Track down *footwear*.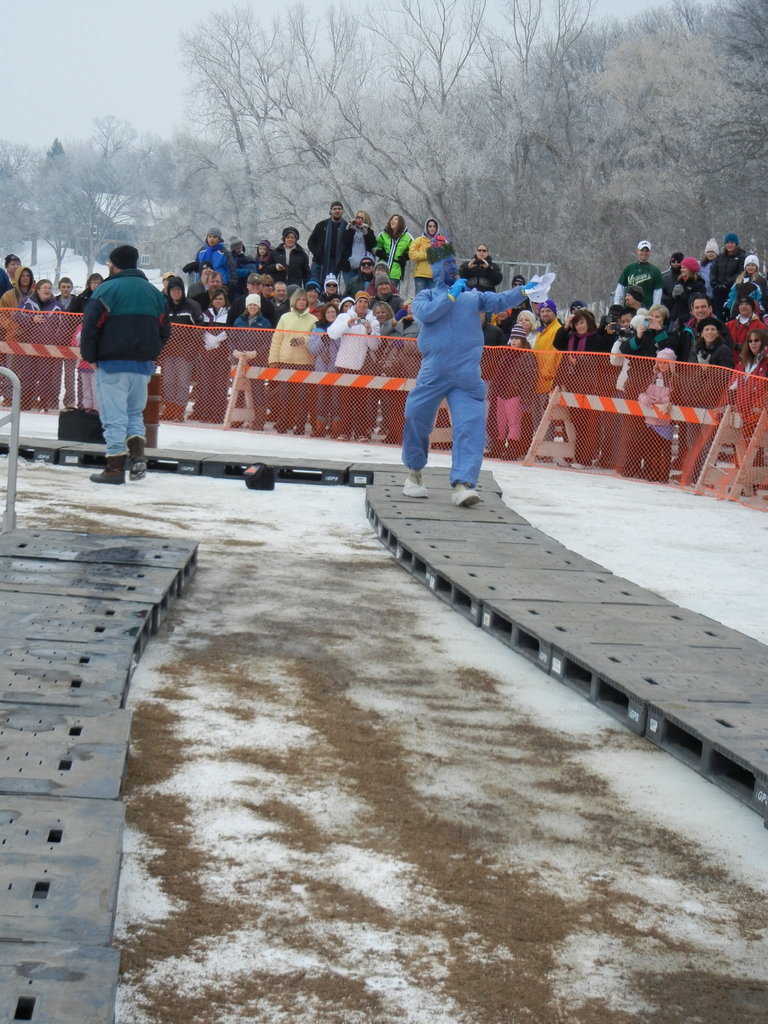
Tracked to [x1=86, y1=457, x2=124, y2=481].
